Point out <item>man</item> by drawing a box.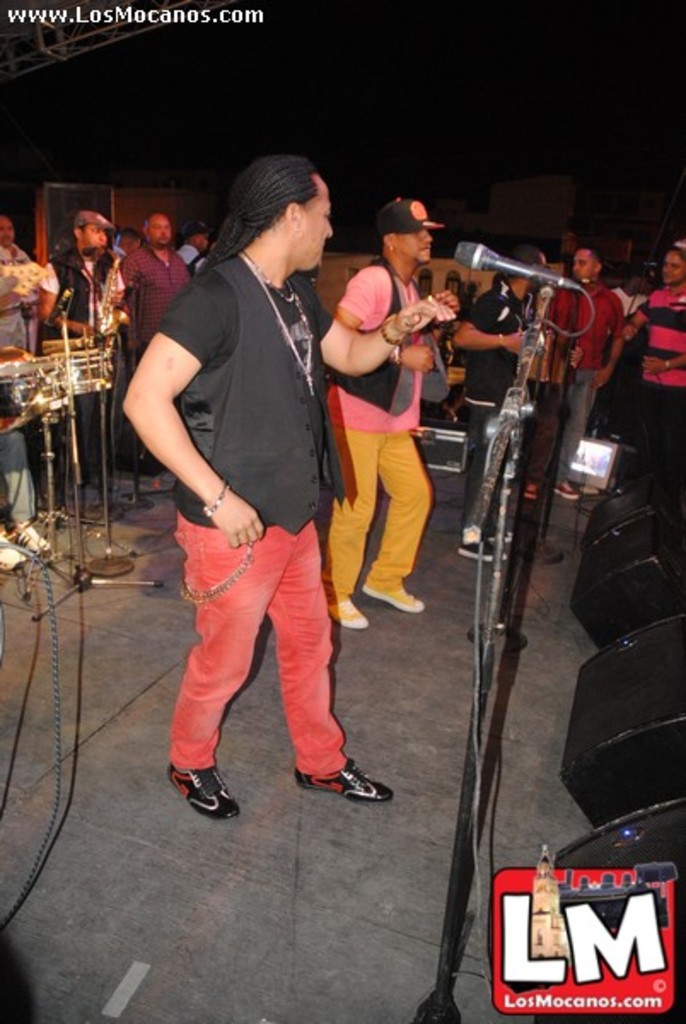
bbox=[544, 247, 625, 512].
